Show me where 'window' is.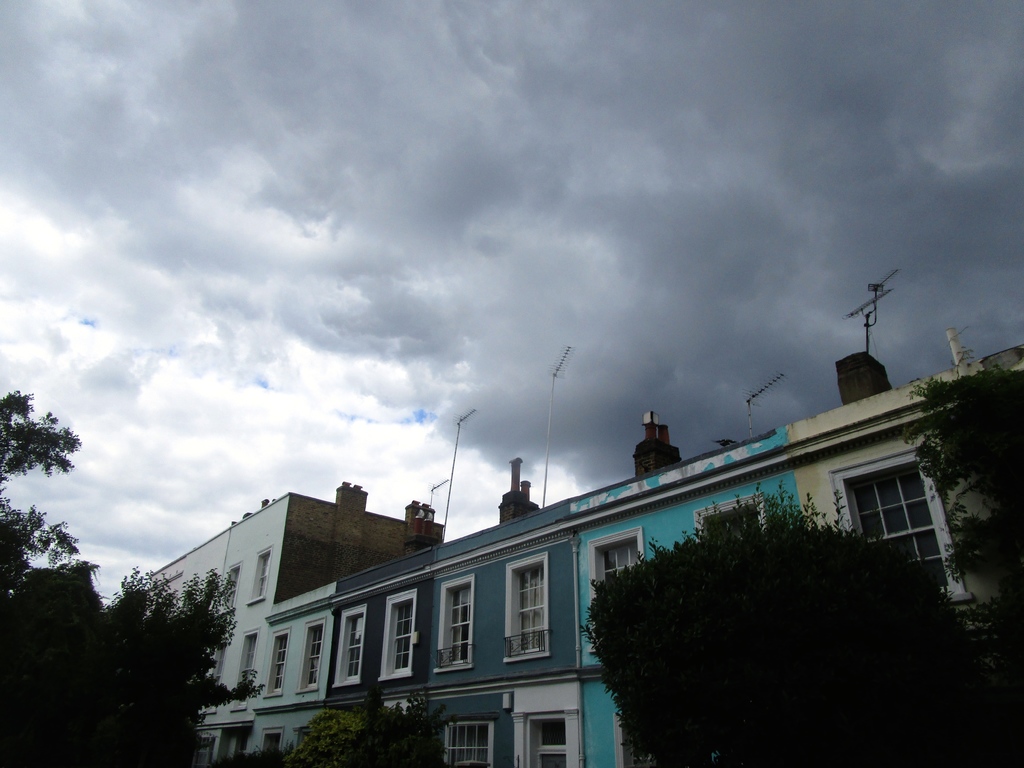
'window' is at Rect(244, 547, 275, 609).
